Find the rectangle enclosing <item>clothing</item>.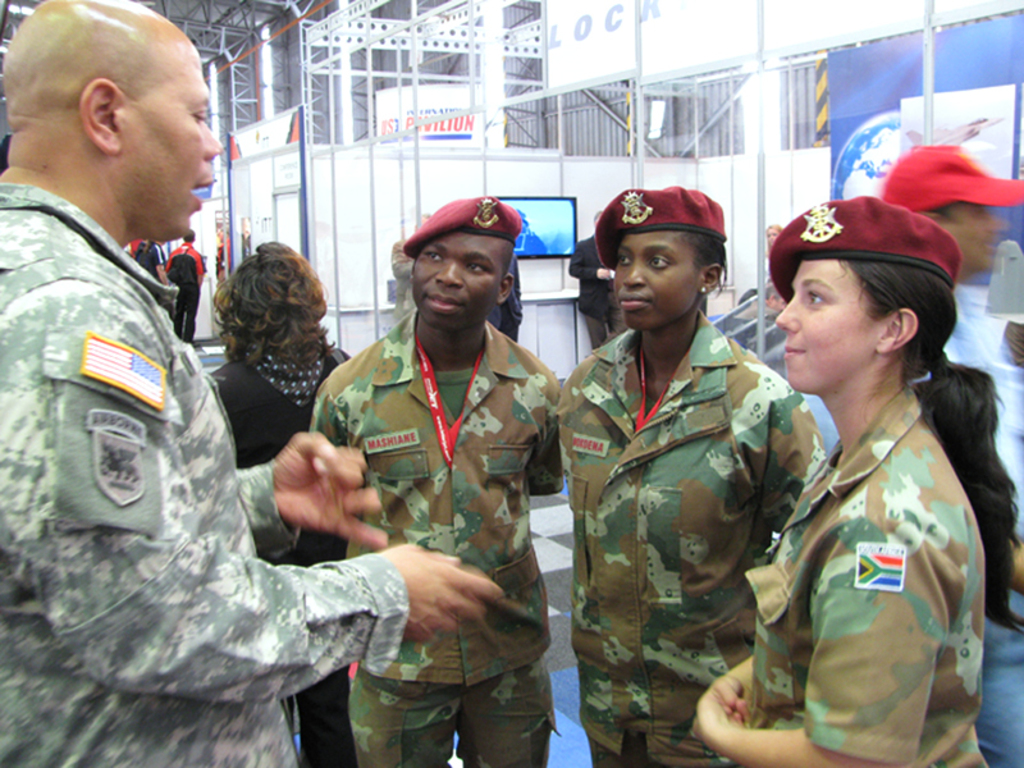
[x1=137, y1=243, x2=157, y2=280].
